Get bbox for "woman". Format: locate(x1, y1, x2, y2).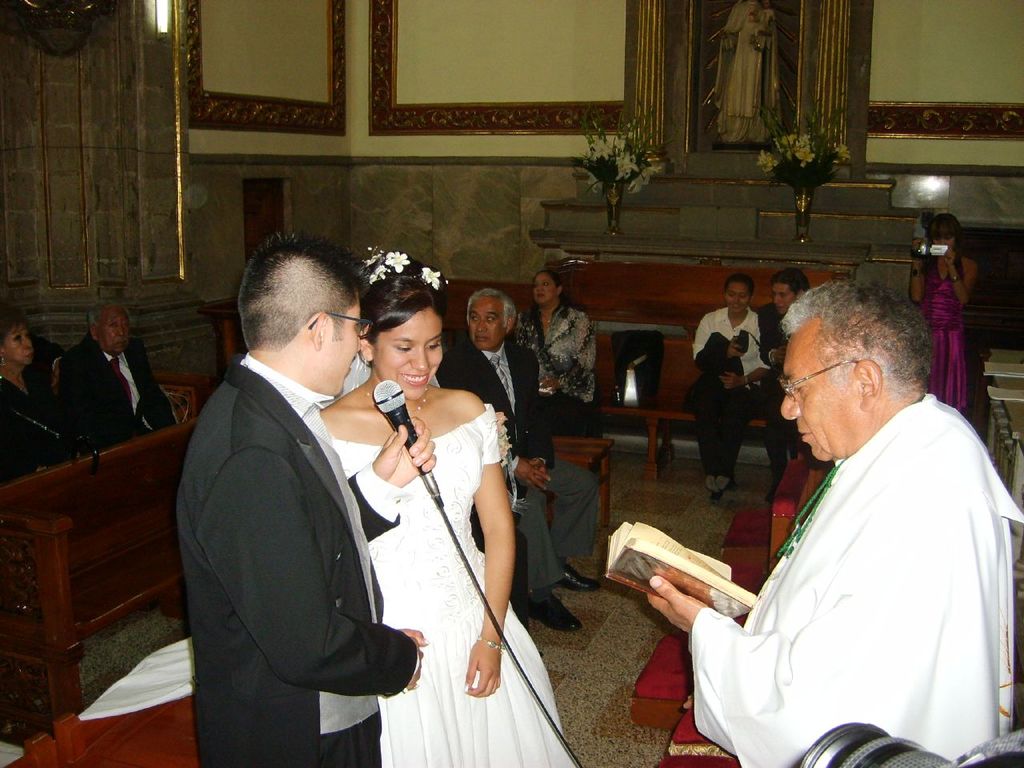
locate(684, 273, 772, 503).
